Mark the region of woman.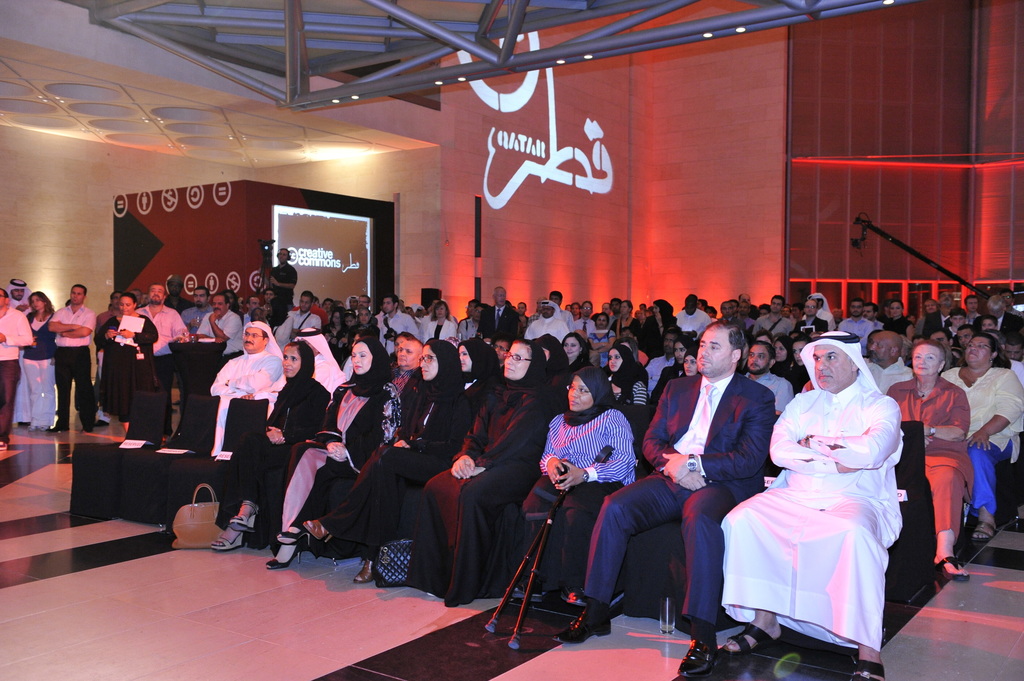
Region: region(426, 303, 460, 358).
